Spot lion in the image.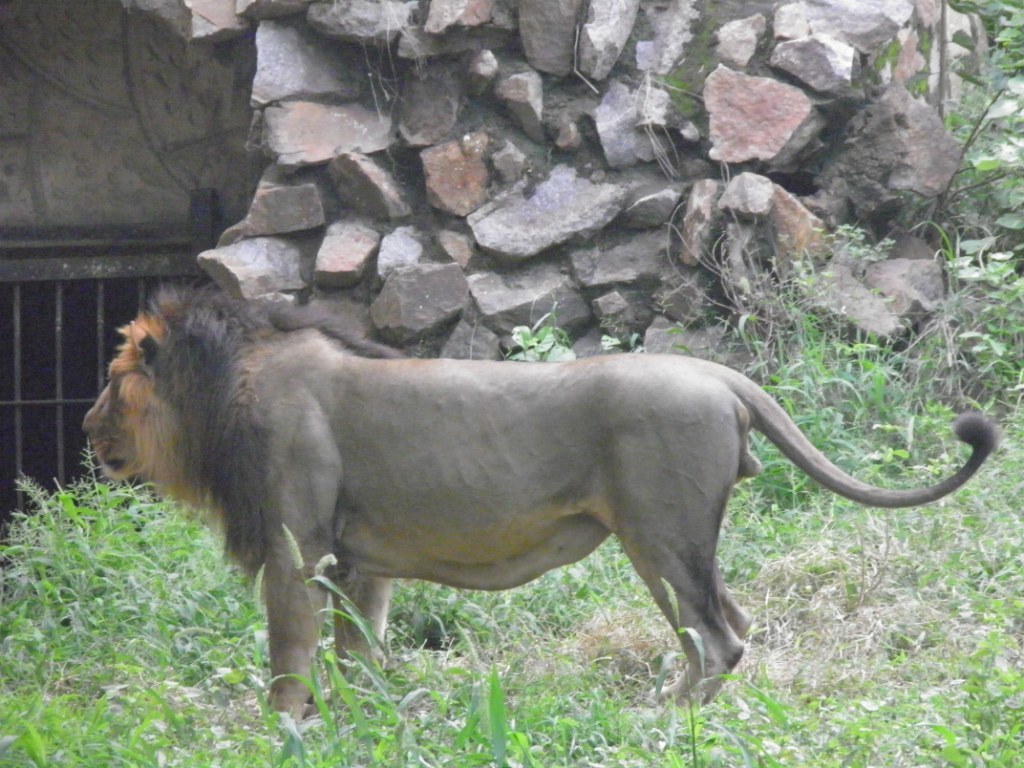
lion found at {"x1": 82, "y1": 271, "x2": 1003, "y2": 739}.
